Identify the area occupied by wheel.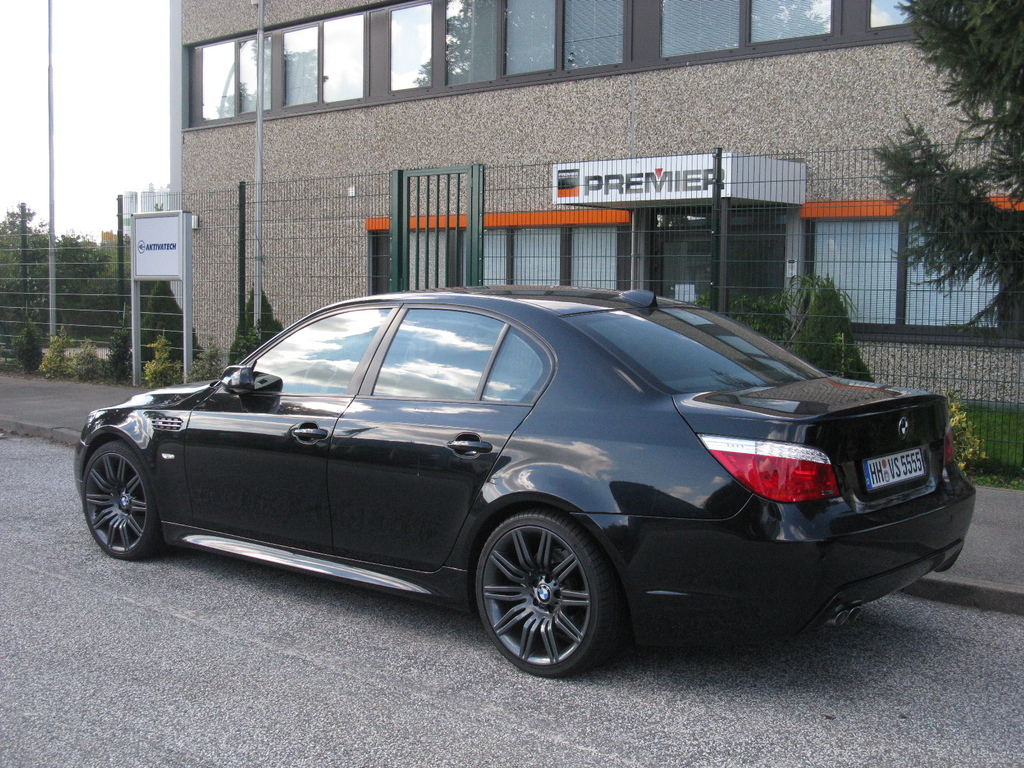
Area: region(470, 503, 622, 684).
